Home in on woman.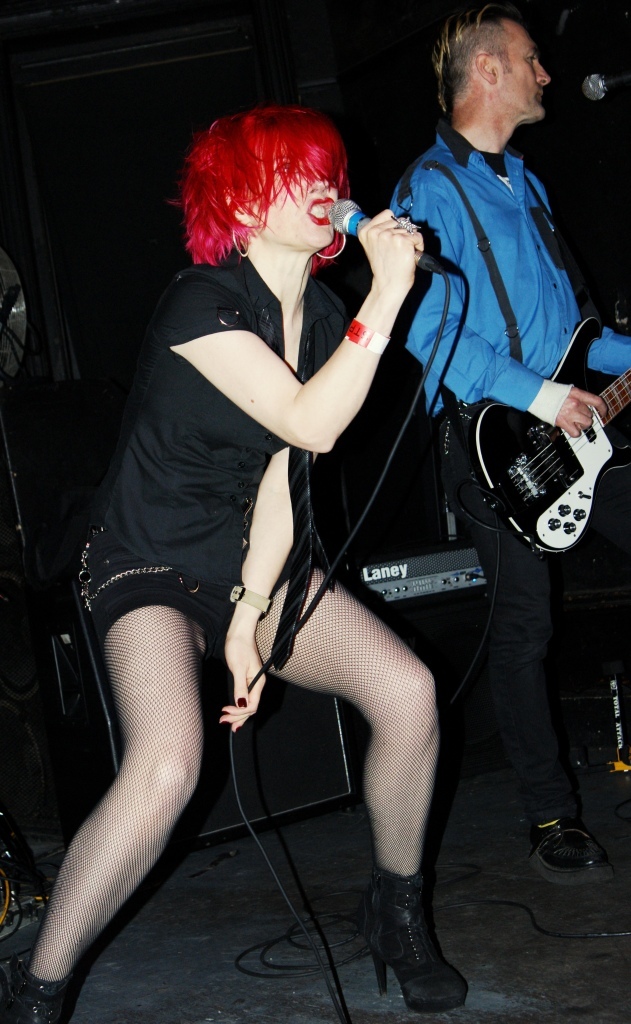
Homed in at BBox(80, 98, 466, 1010).
